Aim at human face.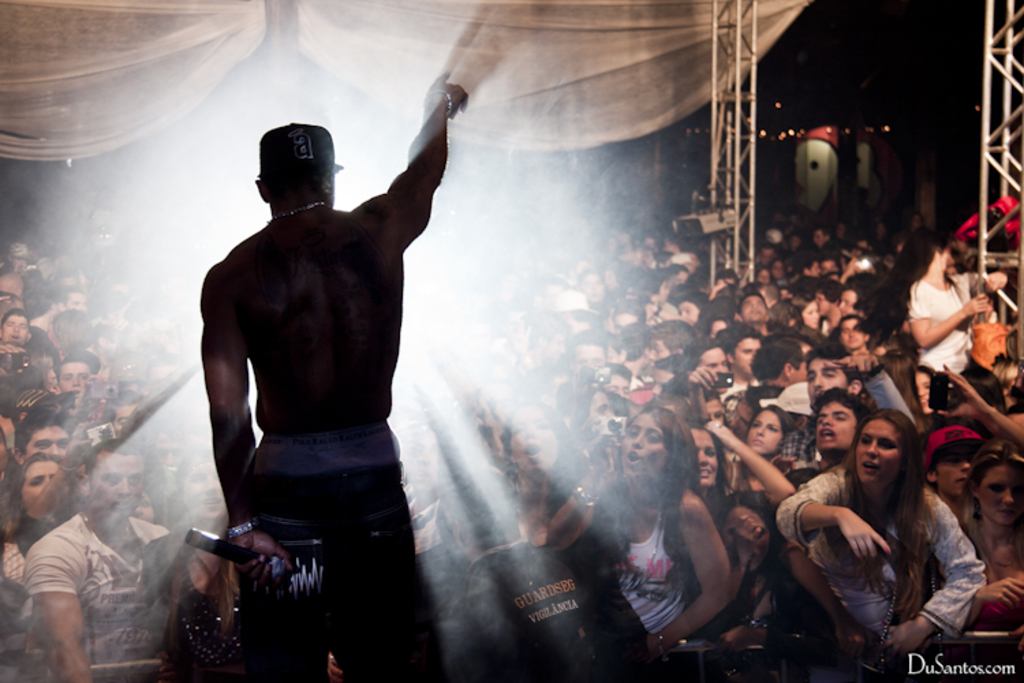
Aimed at [803,298,815,336].
